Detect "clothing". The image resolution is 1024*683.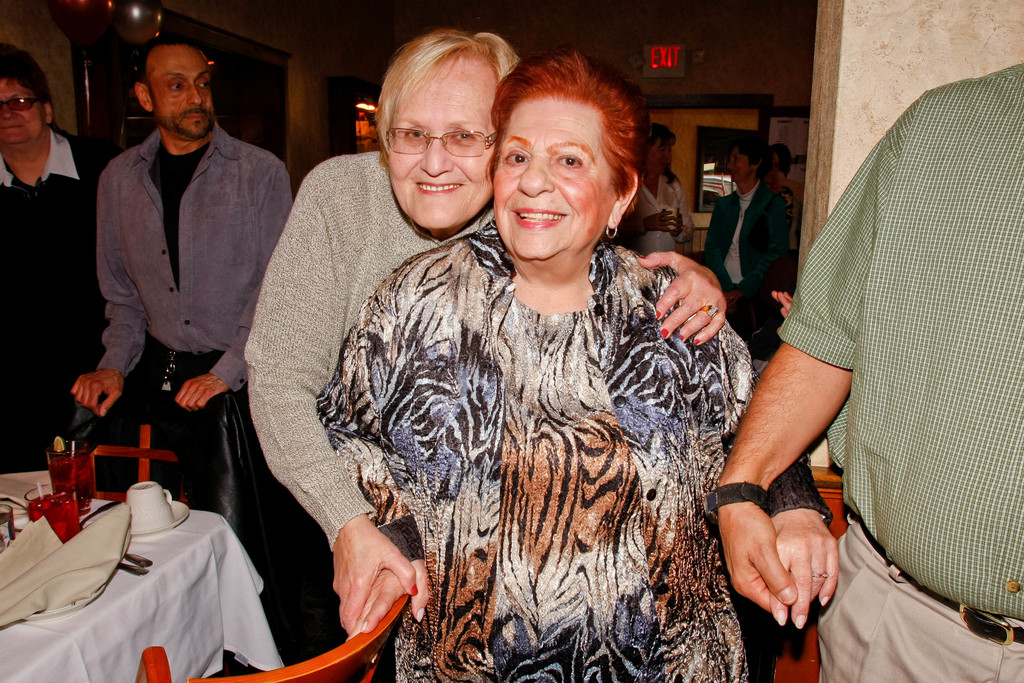
246:143:494:552.
